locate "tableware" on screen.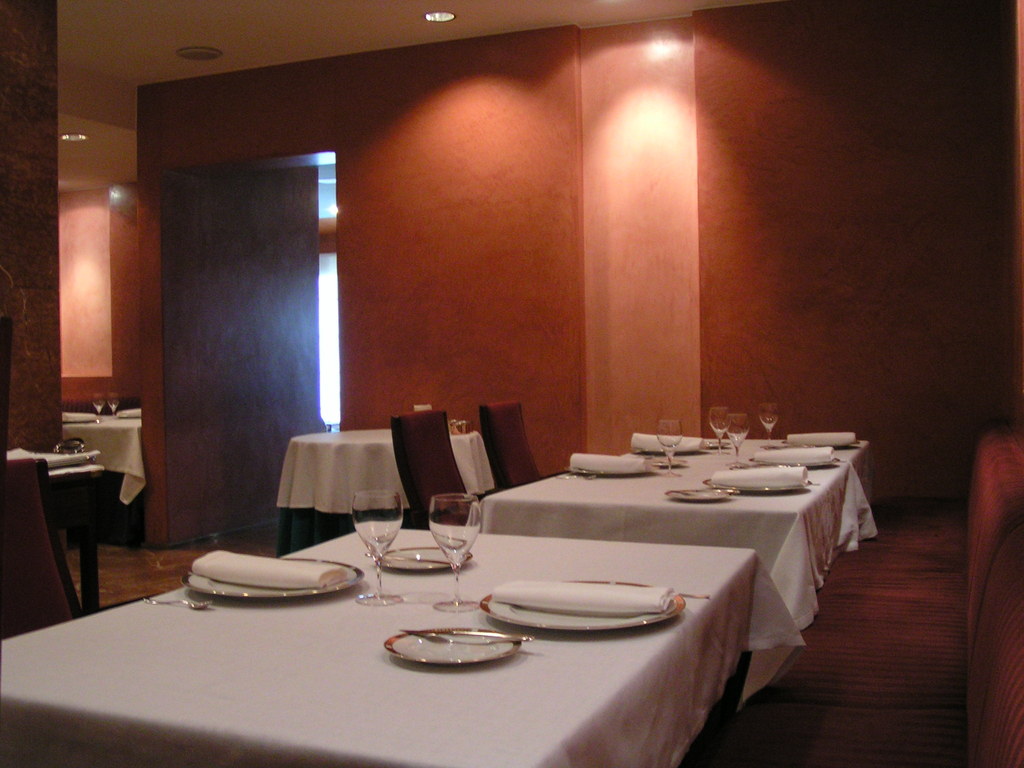
On screen at (761,400,777,440).
